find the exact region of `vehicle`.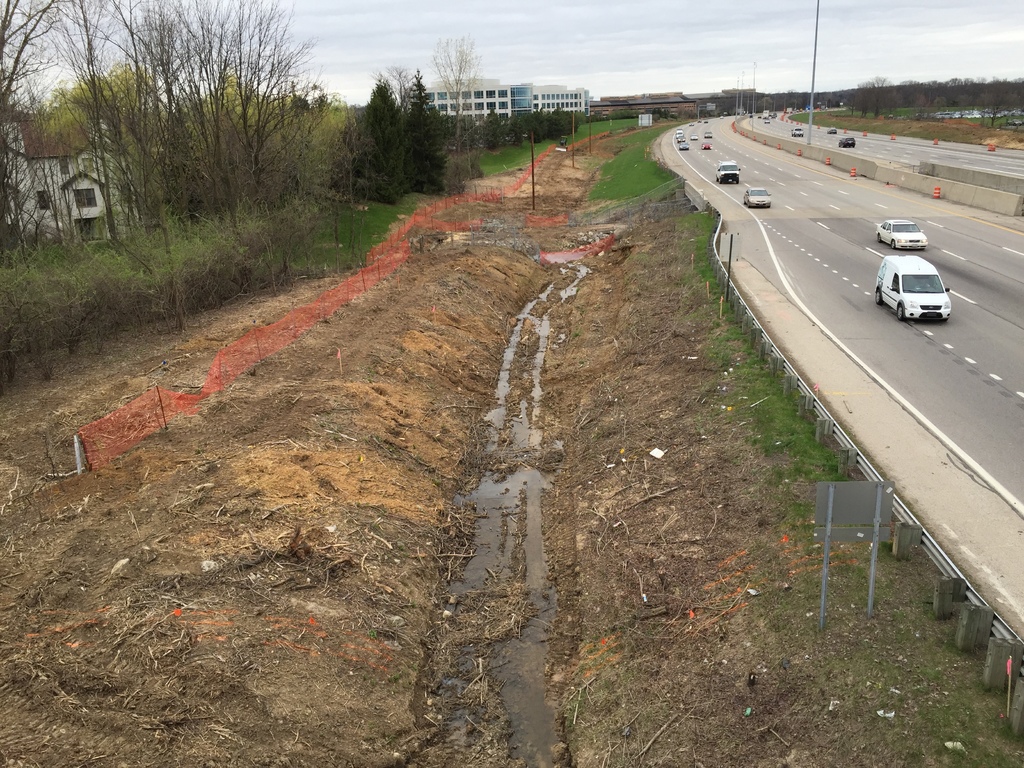
Exact region: 881 236 959 314.
